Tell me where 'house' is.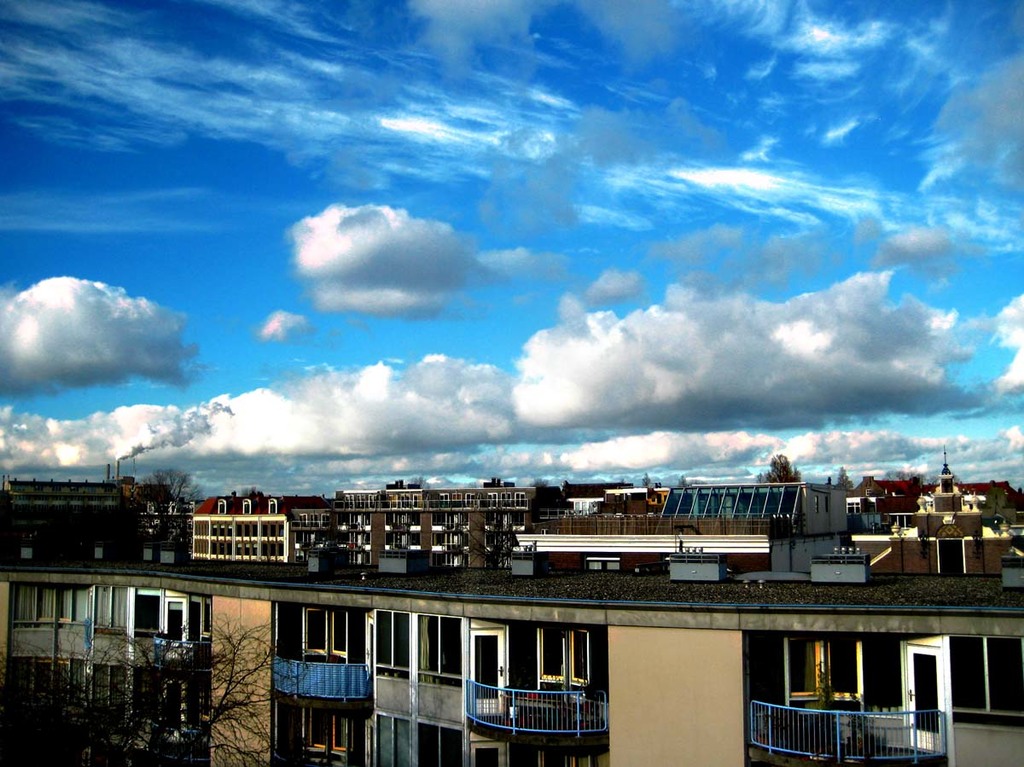
'house' is at bbox=(958, 482, 1023, 522).
